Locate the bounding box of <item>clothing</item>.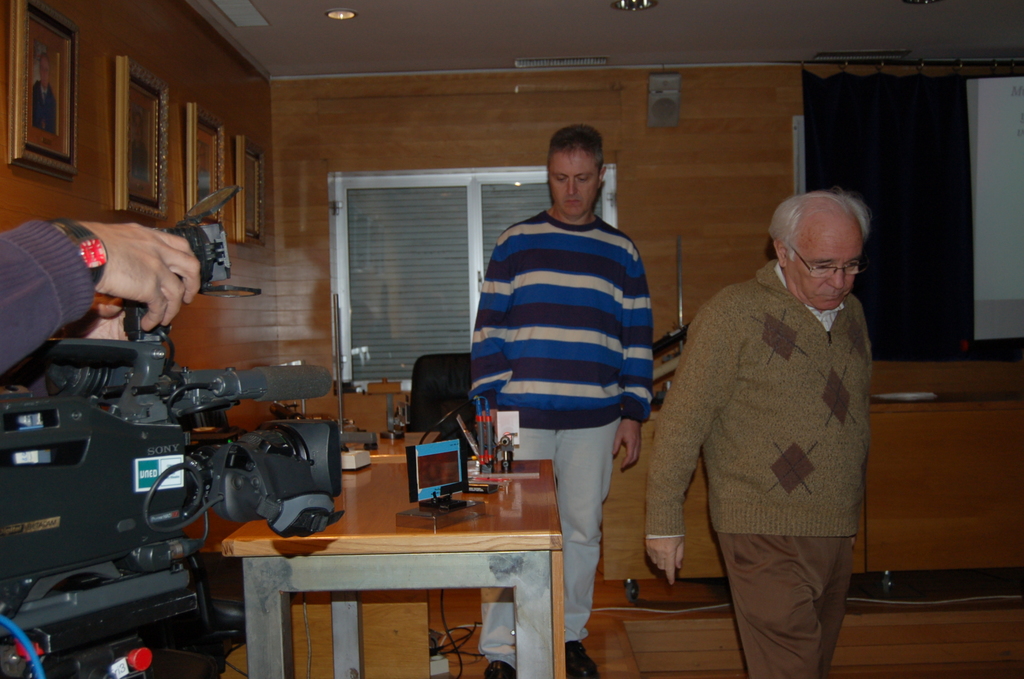
Bounding box: l=0, t=208, r=101, b=376.
